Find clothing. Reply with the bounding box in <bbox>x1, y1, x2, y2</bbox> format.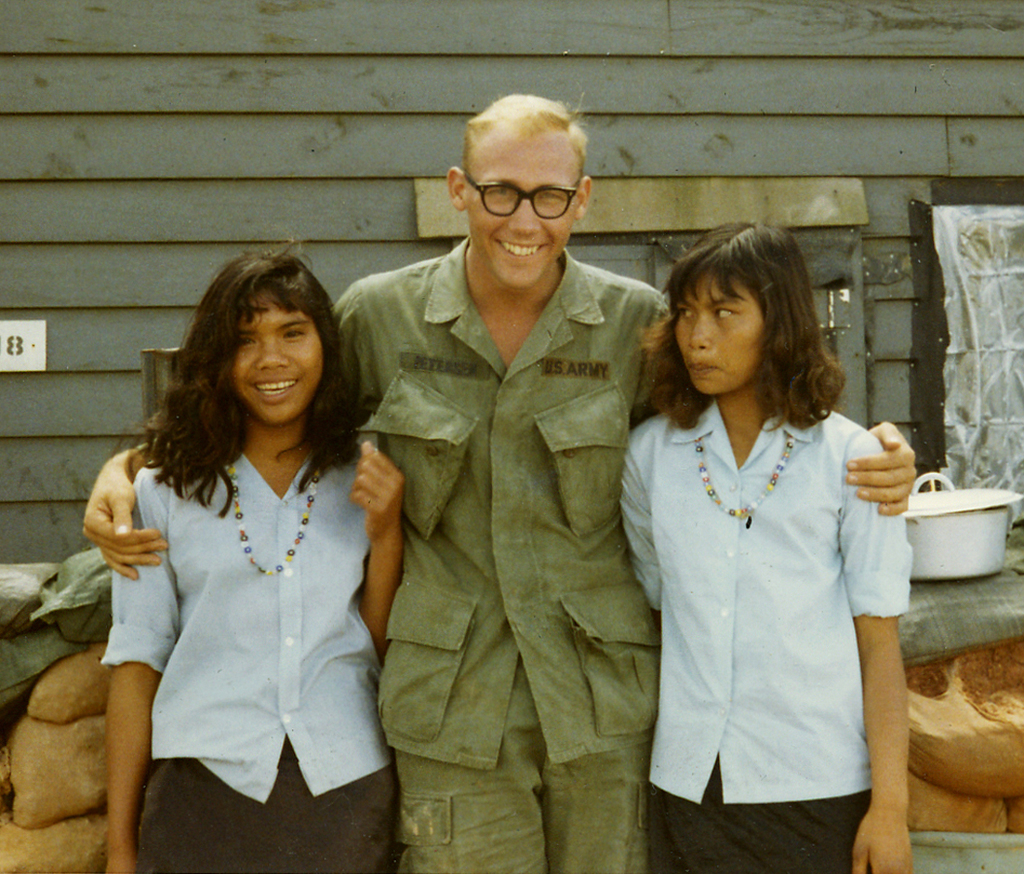
<bbox>619, 396, 909, 873</bbox>.
